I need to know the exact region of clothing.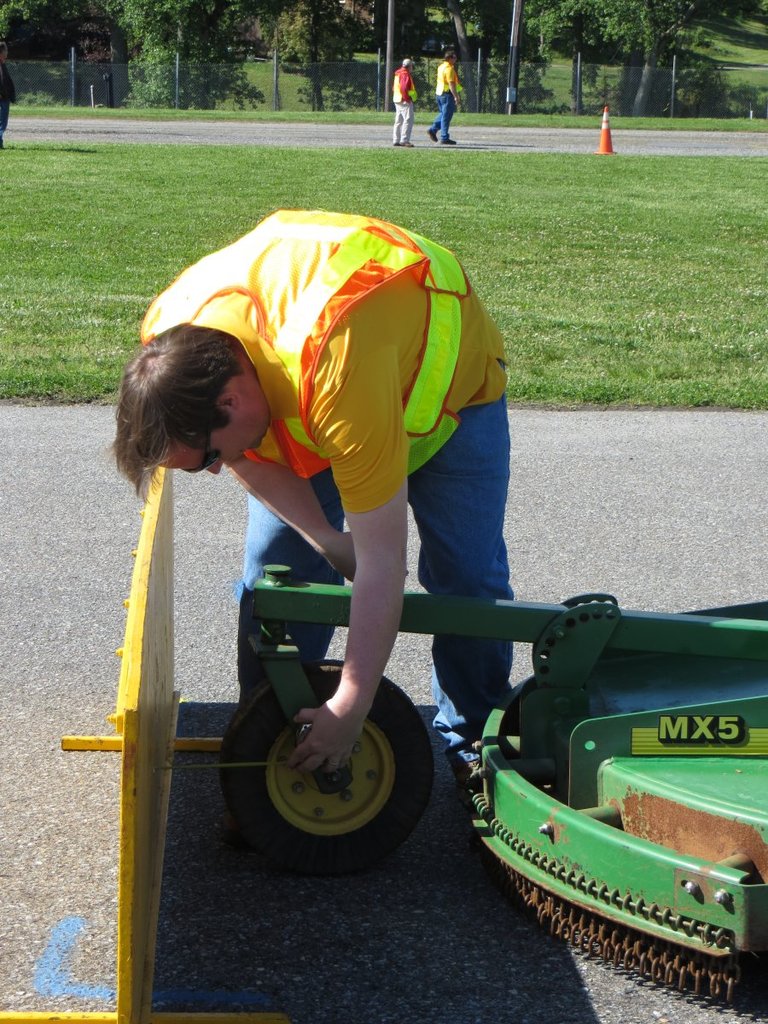
Region: crop(429, 63, 461, 136).
